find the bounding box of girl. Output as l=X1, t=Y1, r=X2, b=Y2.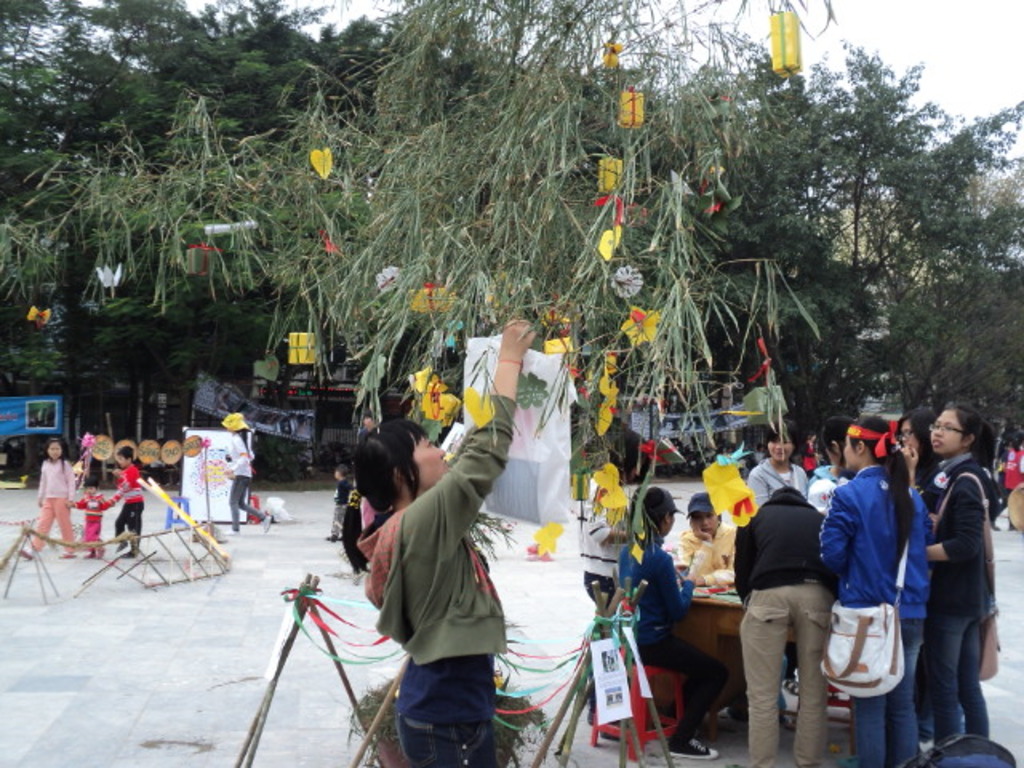
l=331, t=454, r=350, b=539.
